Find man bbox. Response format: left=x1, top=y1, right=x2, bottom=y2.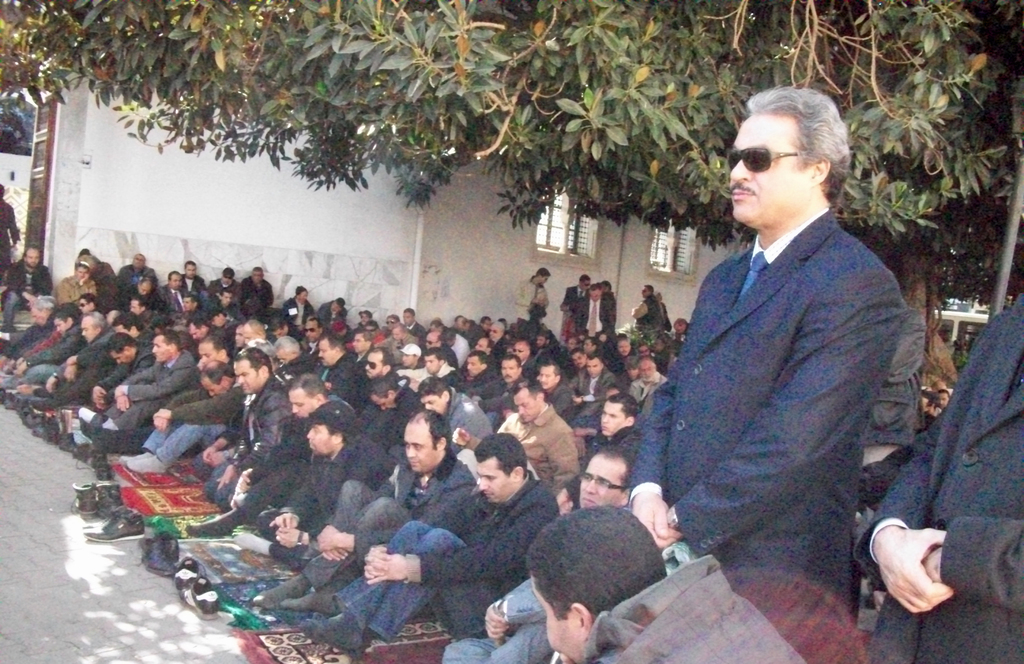
left=530, top=506, right=806, bottom=663.
